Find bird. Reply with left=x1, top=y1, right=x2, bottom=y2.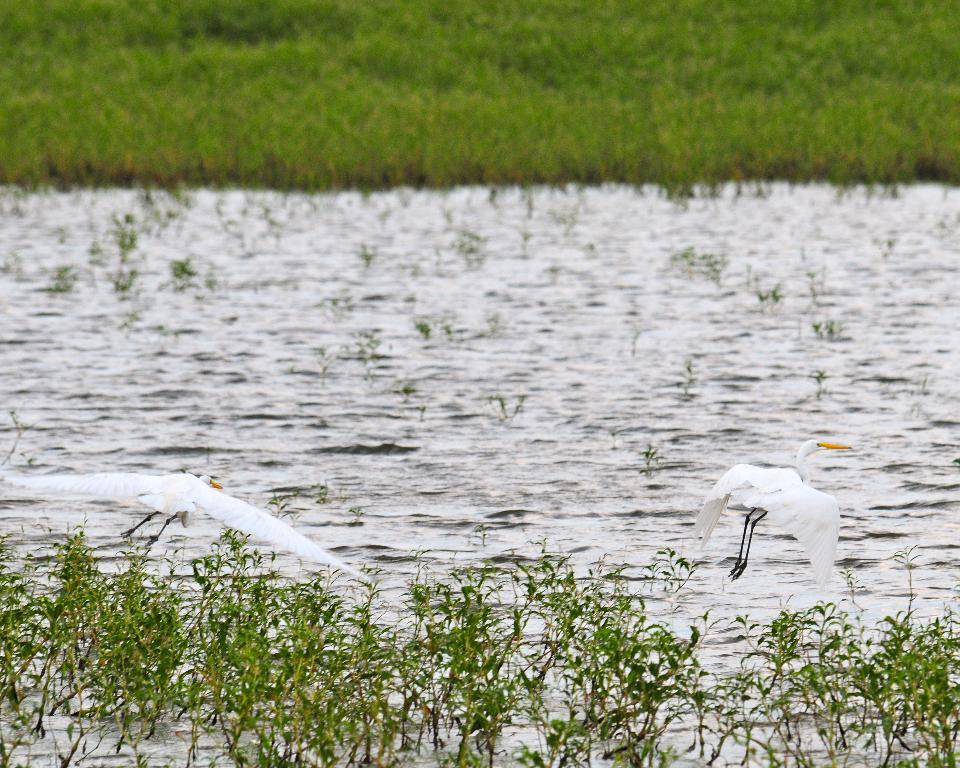
left=689, top=440, right=845, bottom=584.
